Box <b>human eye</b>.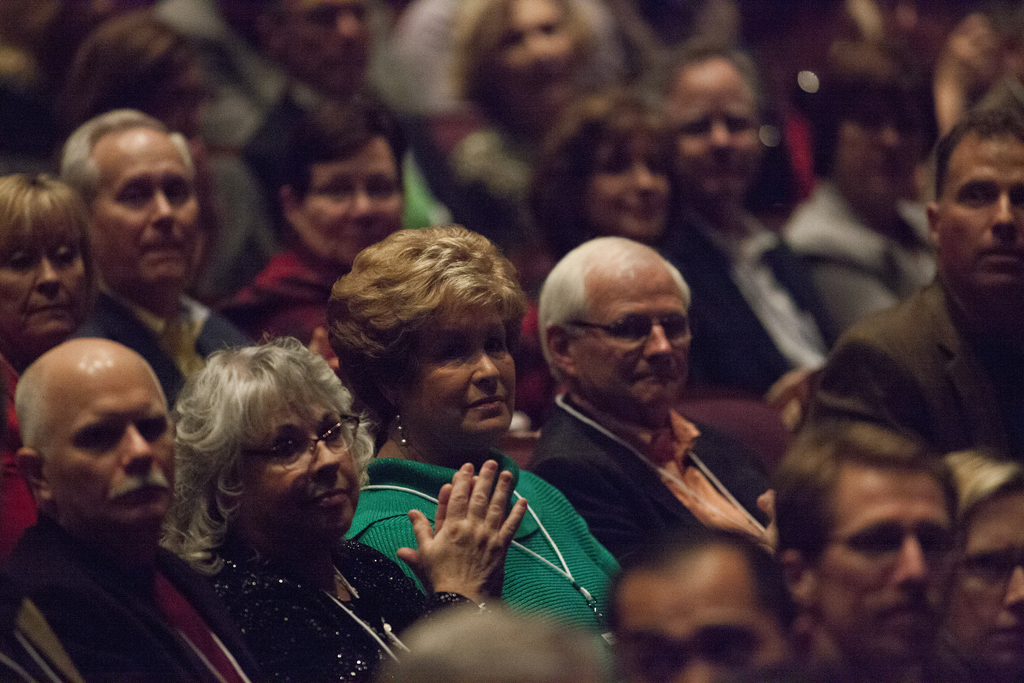
[58,247,77,267].
